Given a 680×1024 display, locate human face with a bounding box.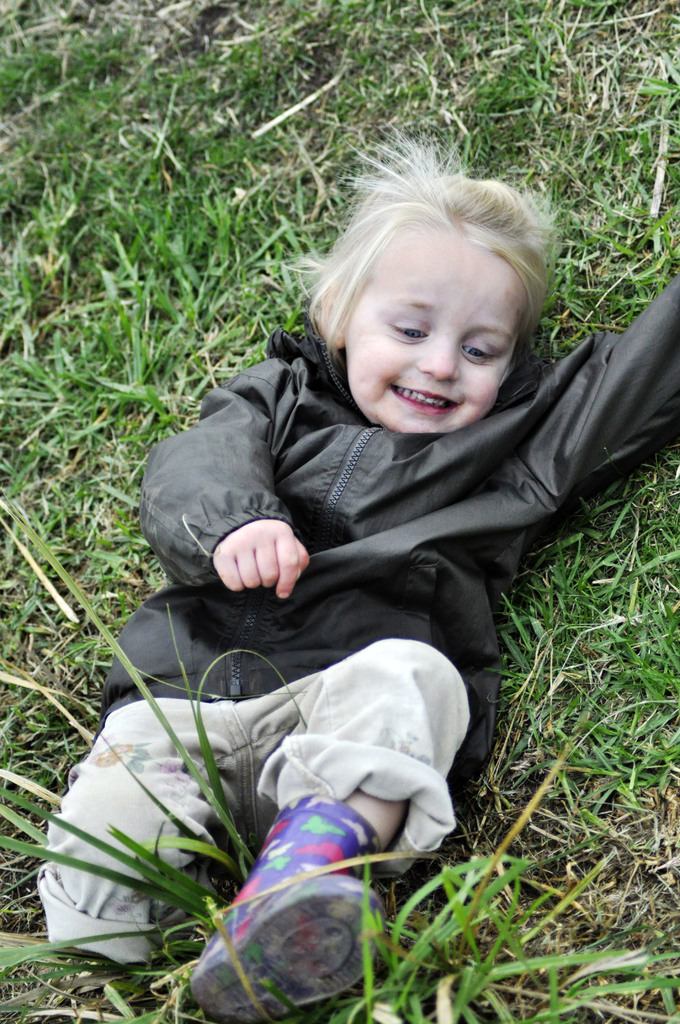
Located: 343, 214, 531, 437.
